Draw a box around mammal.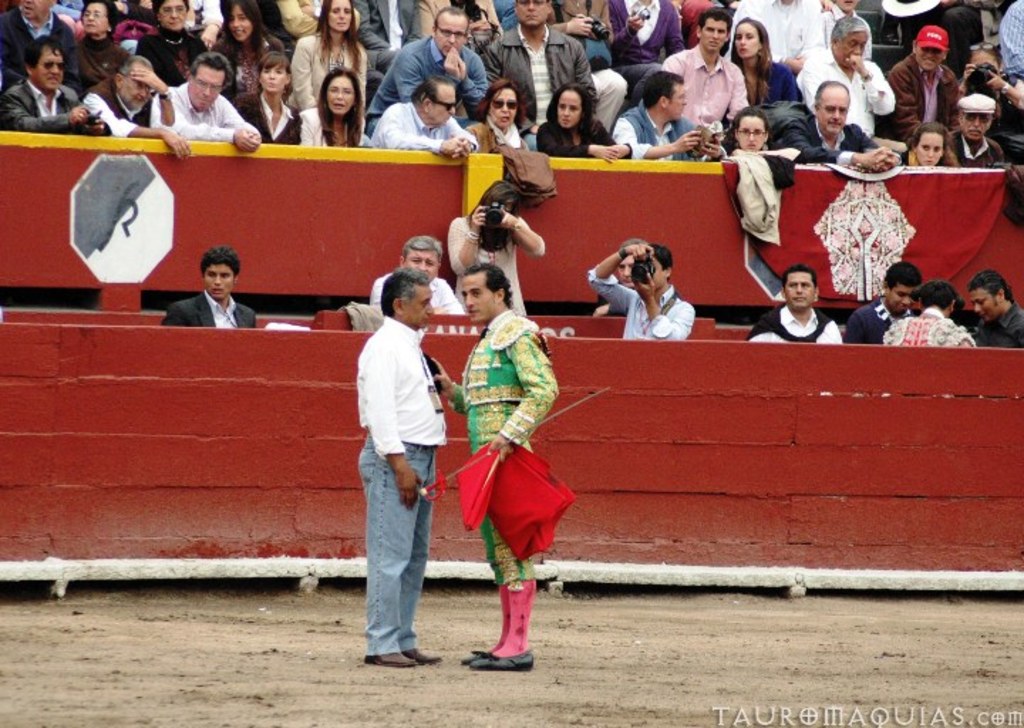
rect(789, 10, 905, 154).
